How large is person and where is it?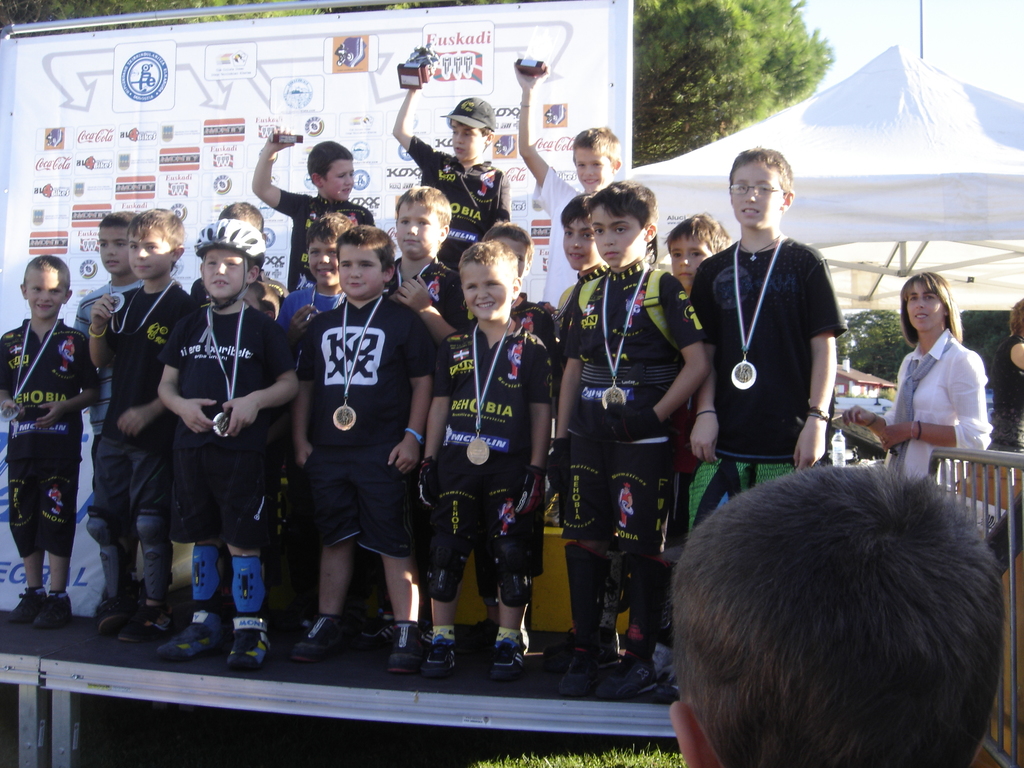
Bounding box: crop(687, 151, 849, 532).
